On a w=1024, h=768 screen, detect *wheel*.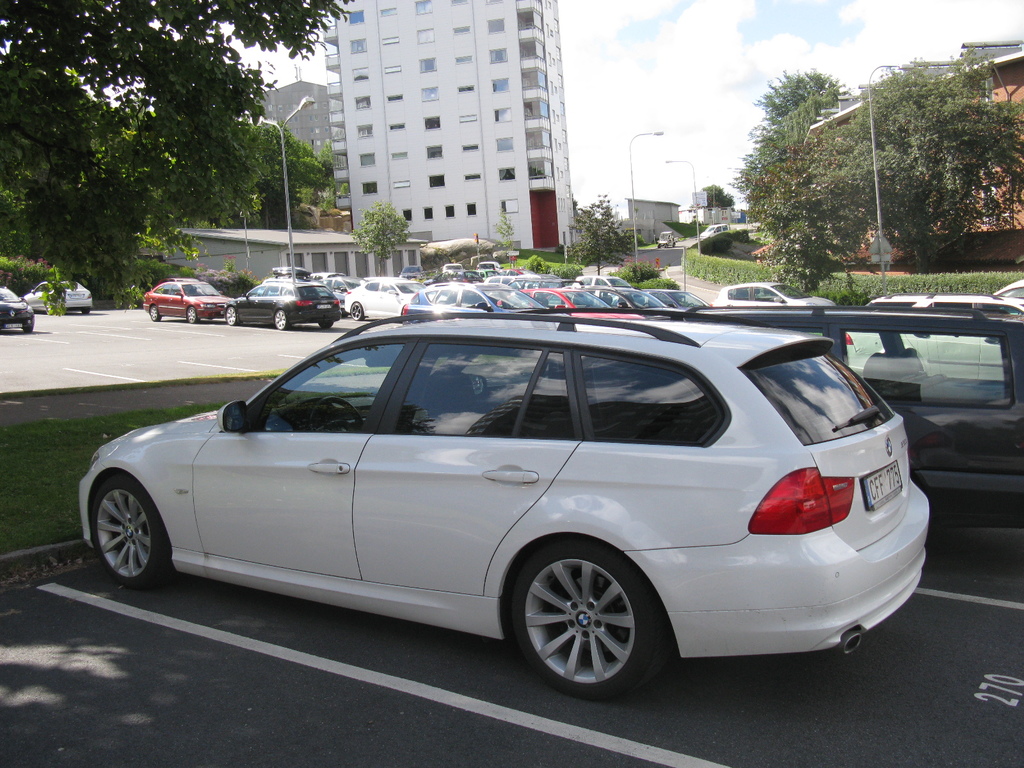
(left=352, top=303, right=365, bottom=319).
